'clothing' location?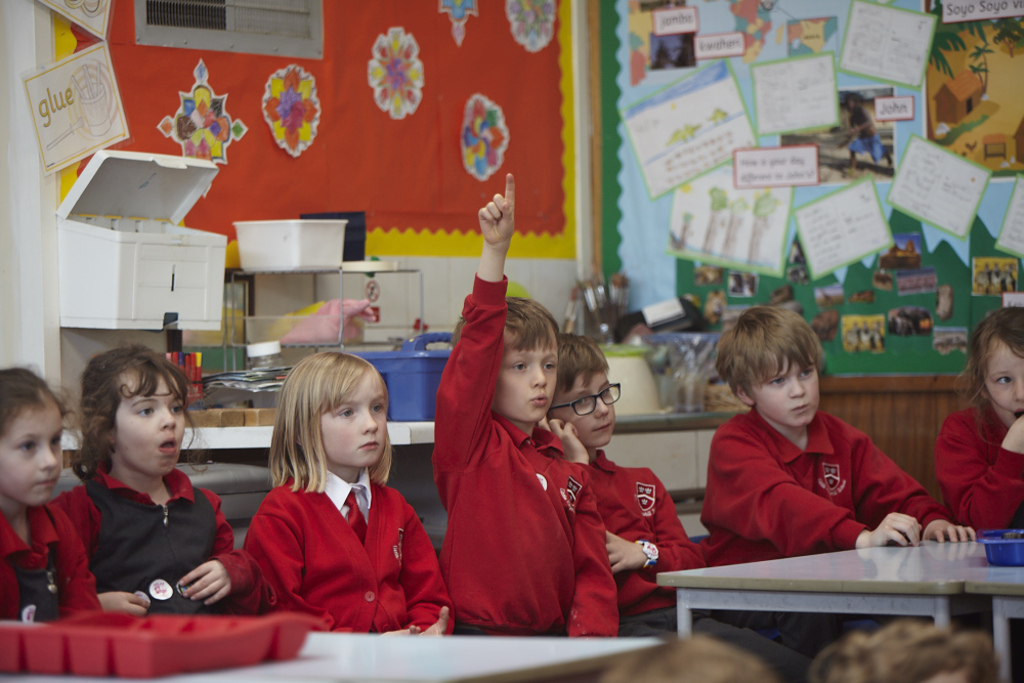
<bbox>248, 472, 451, 640</bbox>
